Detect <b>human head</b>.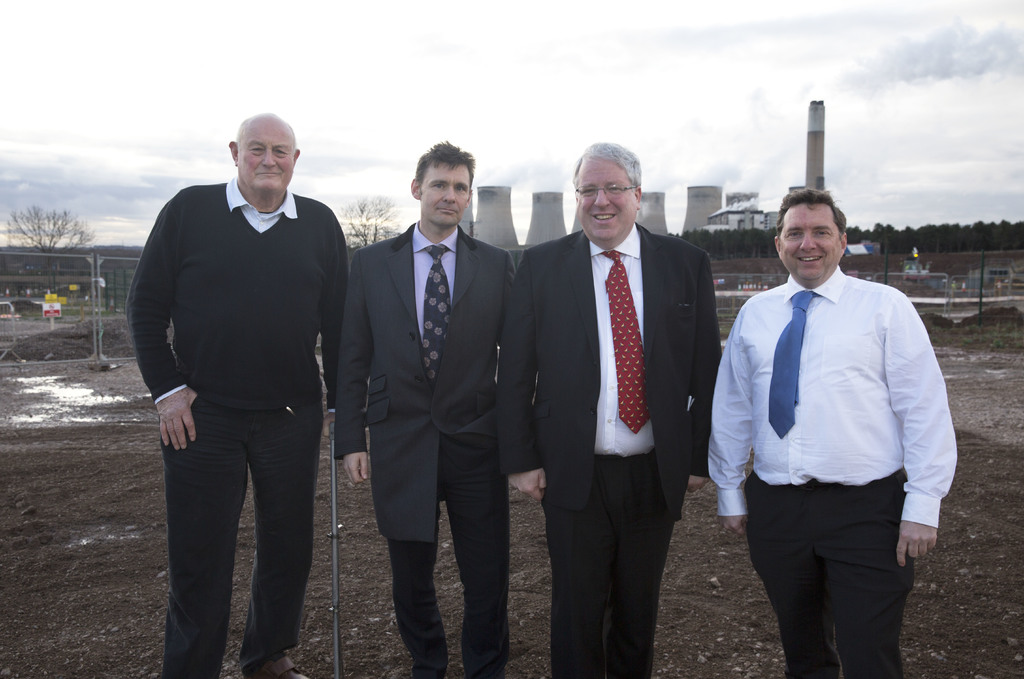
Detected at (left=226, top=111, right=299, bottom=195).
